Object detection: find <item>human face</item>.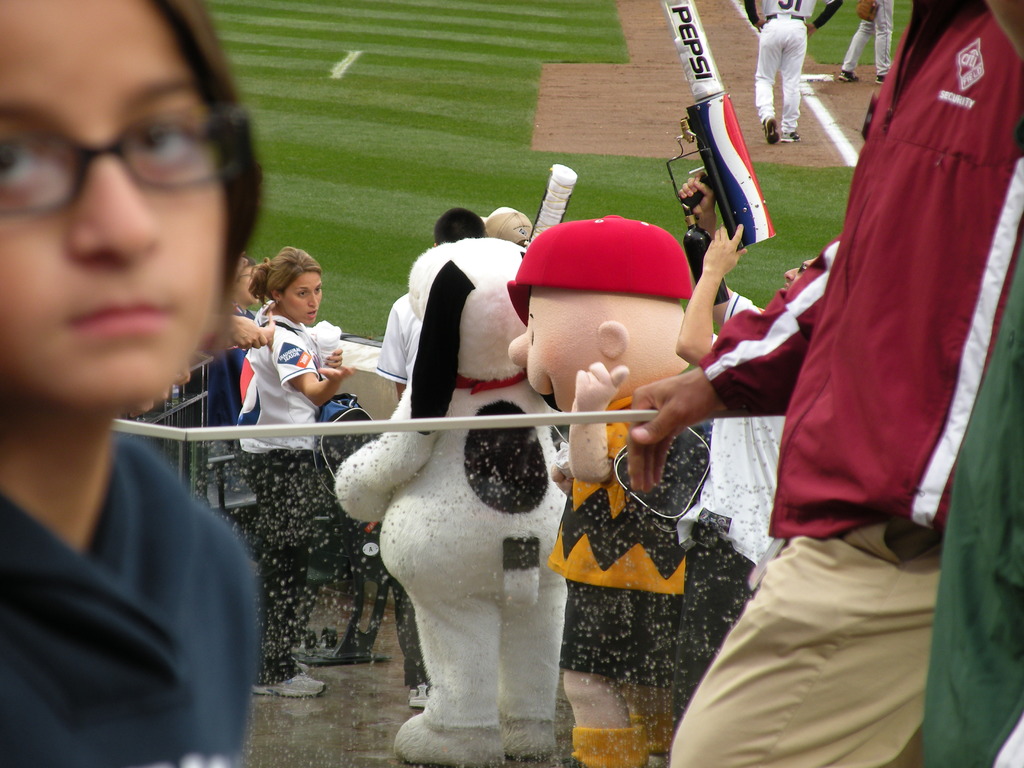
BBox(783, 257, 810, 287).
